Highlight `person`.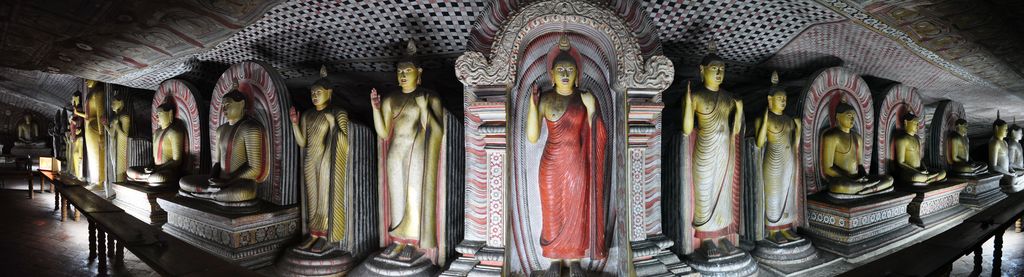
Highlighted region: [75,76,110,193].
